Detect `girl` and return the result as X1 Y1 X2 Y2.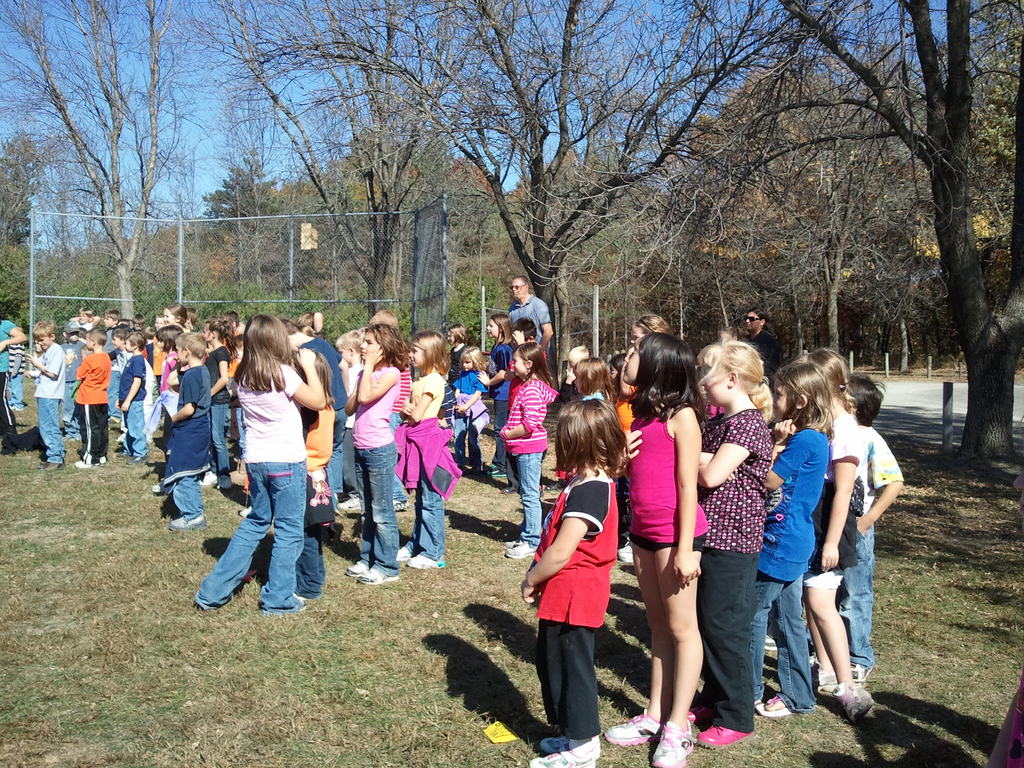
604 335 711 765.
